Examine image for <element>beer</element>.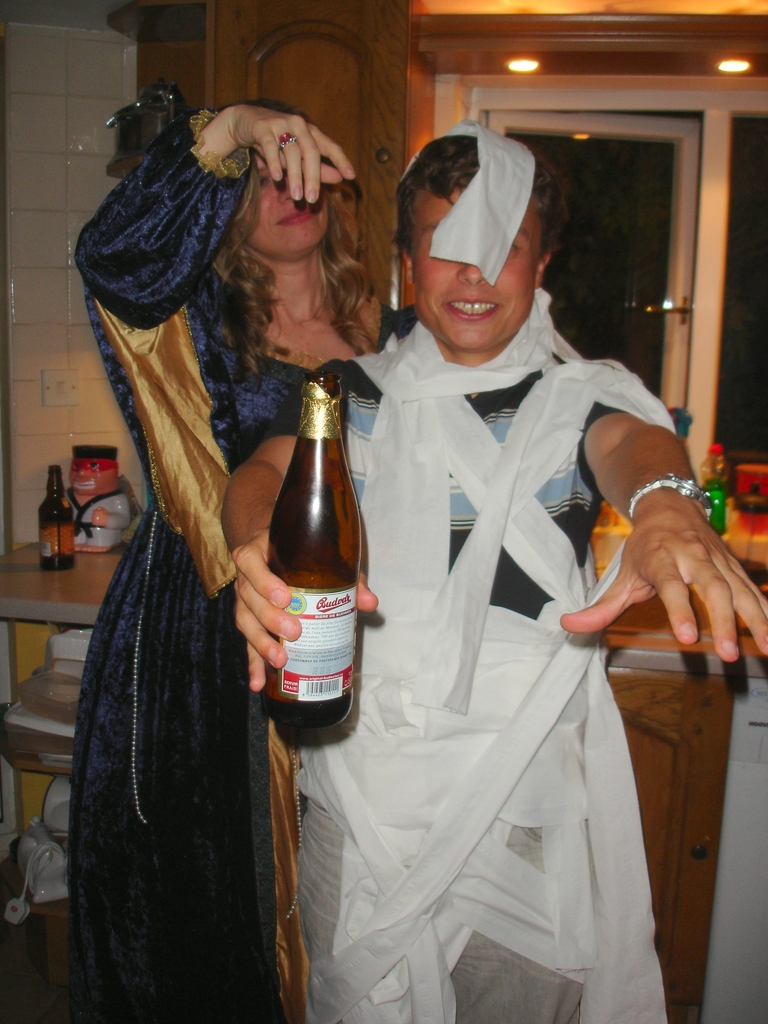
Examination result: locate(271, 382, 353, 744).
